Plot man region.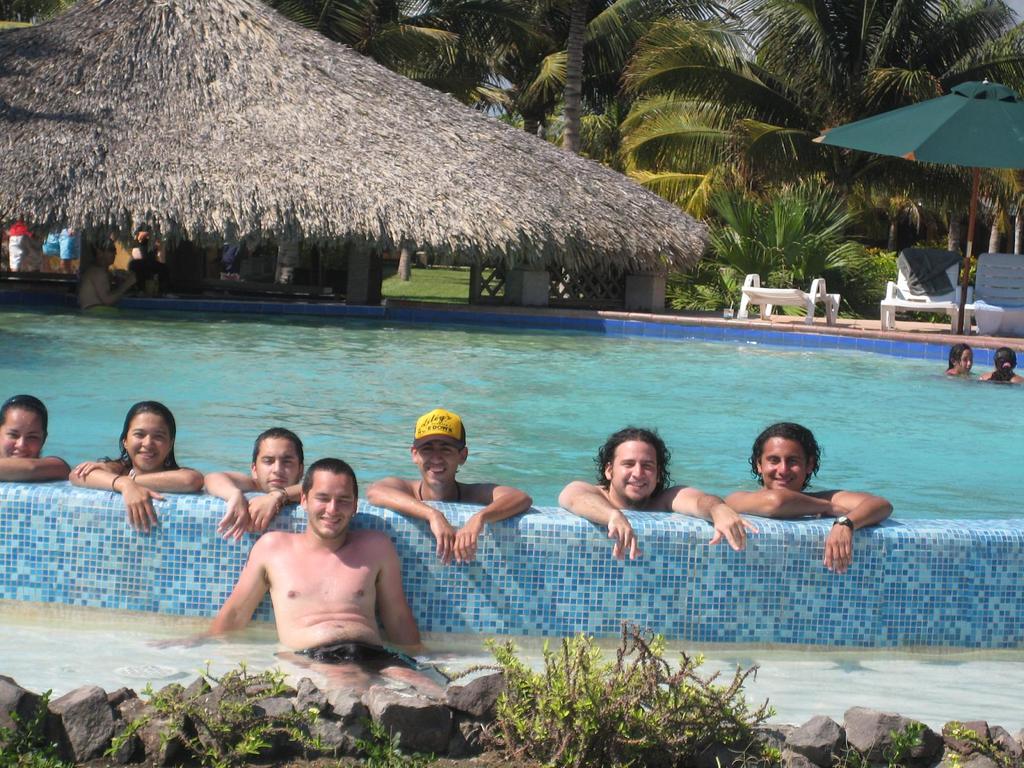
Plotted at locate(369, 404, 536, 565).
